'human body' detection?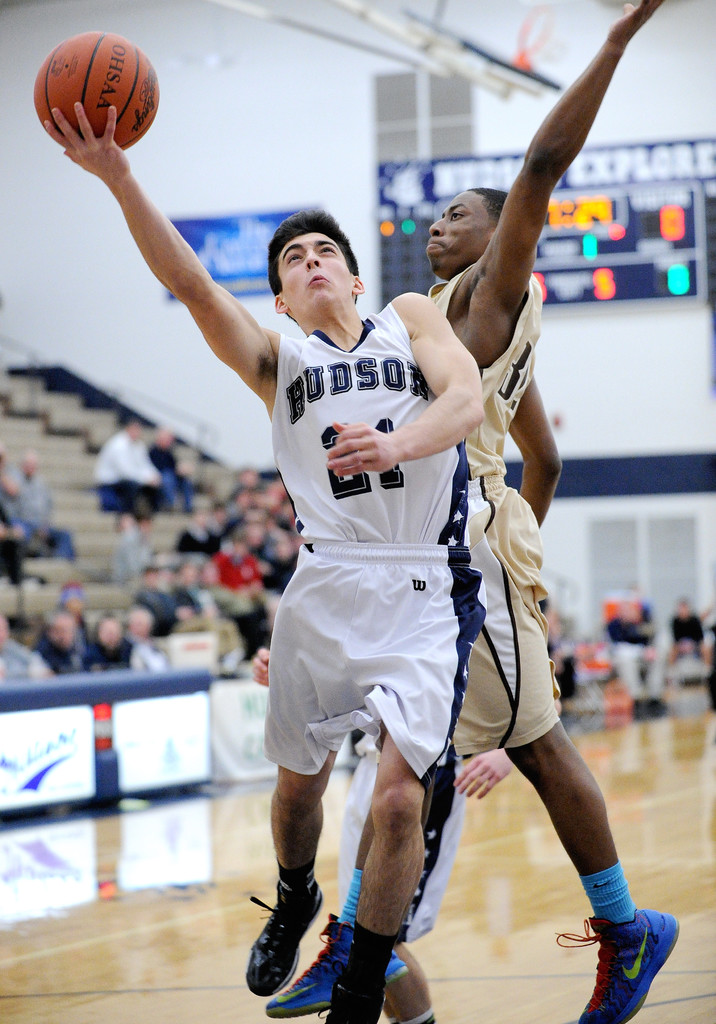
box(85, 428, 155, 524)
